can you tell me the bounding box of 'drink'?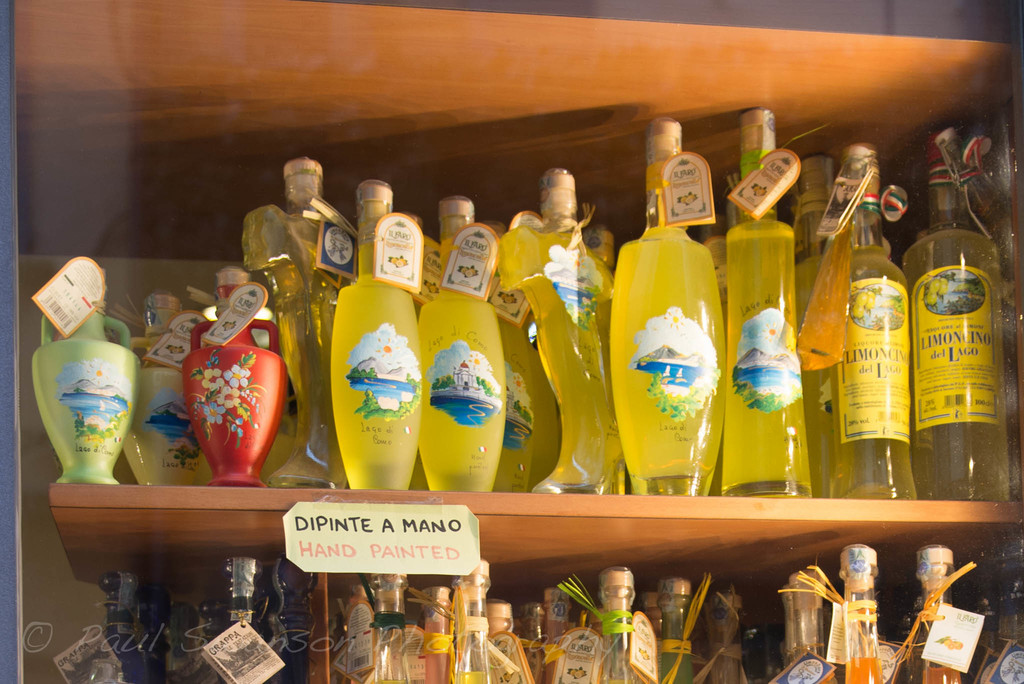
496,236,611,505.
